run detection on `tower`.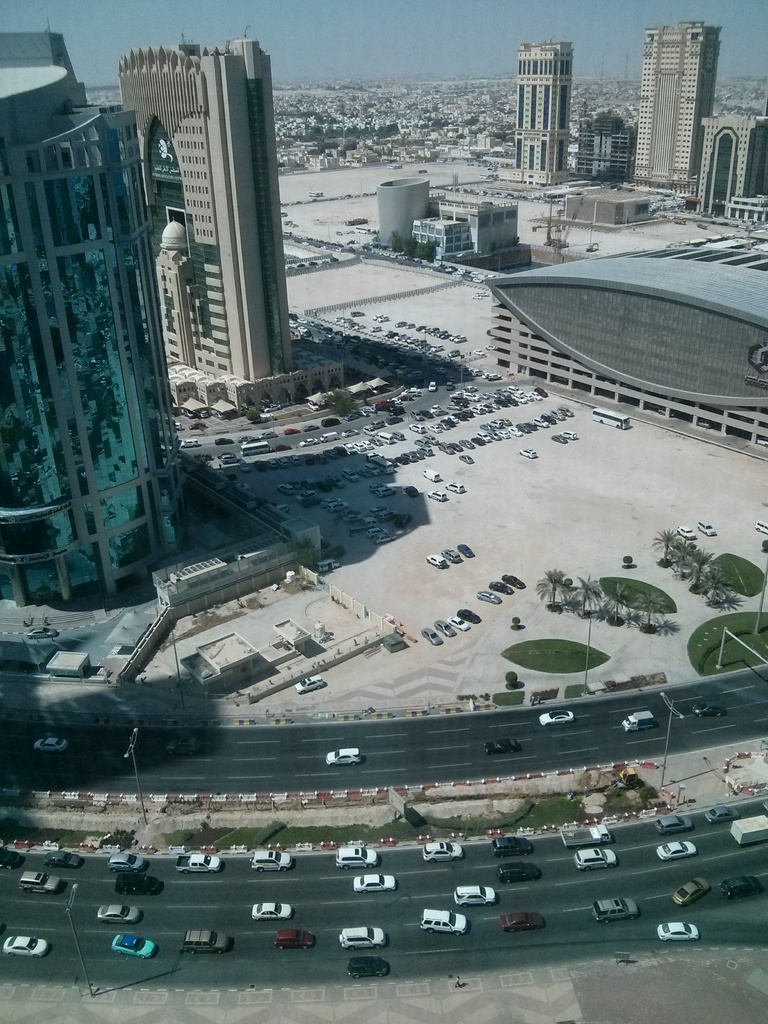
Result: (513,28,605,150).
